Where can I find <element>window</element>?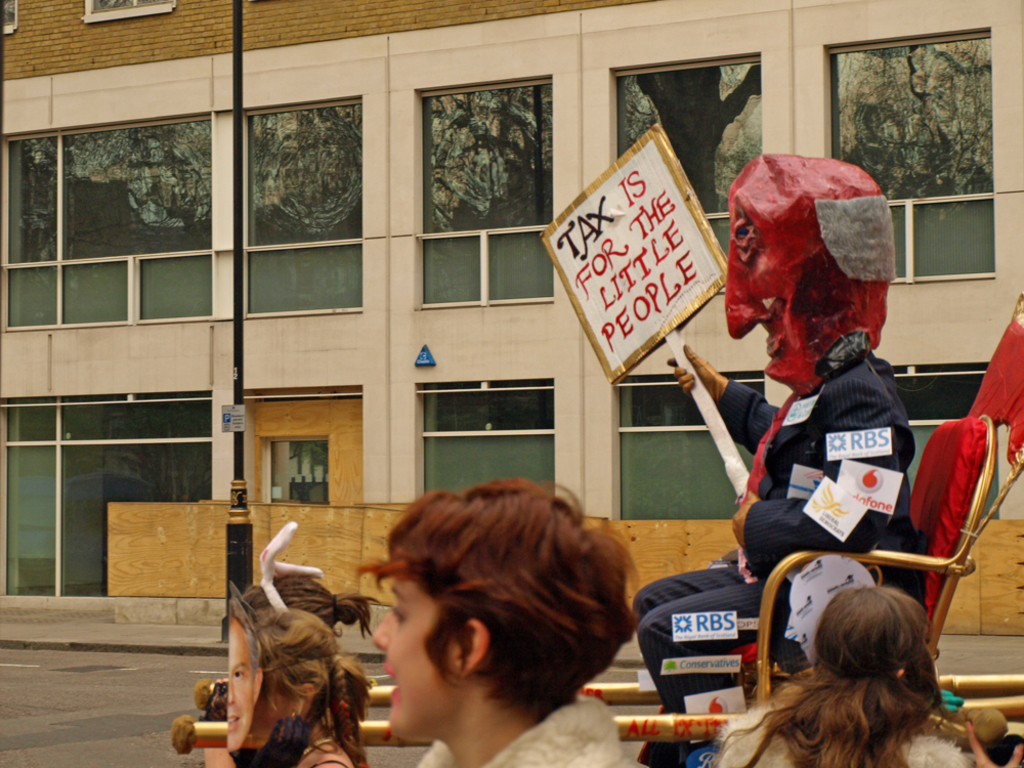
You can find it at 61, 265, 126, 318.
